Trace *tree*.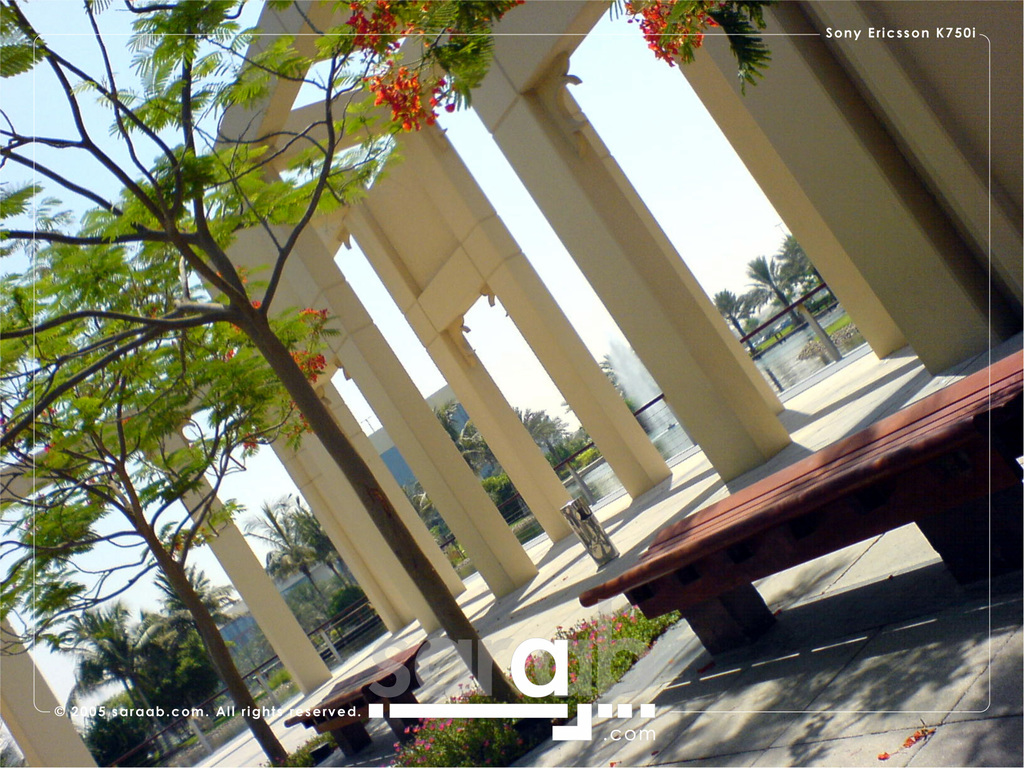
Traced to (130, 552, 239, 721).
